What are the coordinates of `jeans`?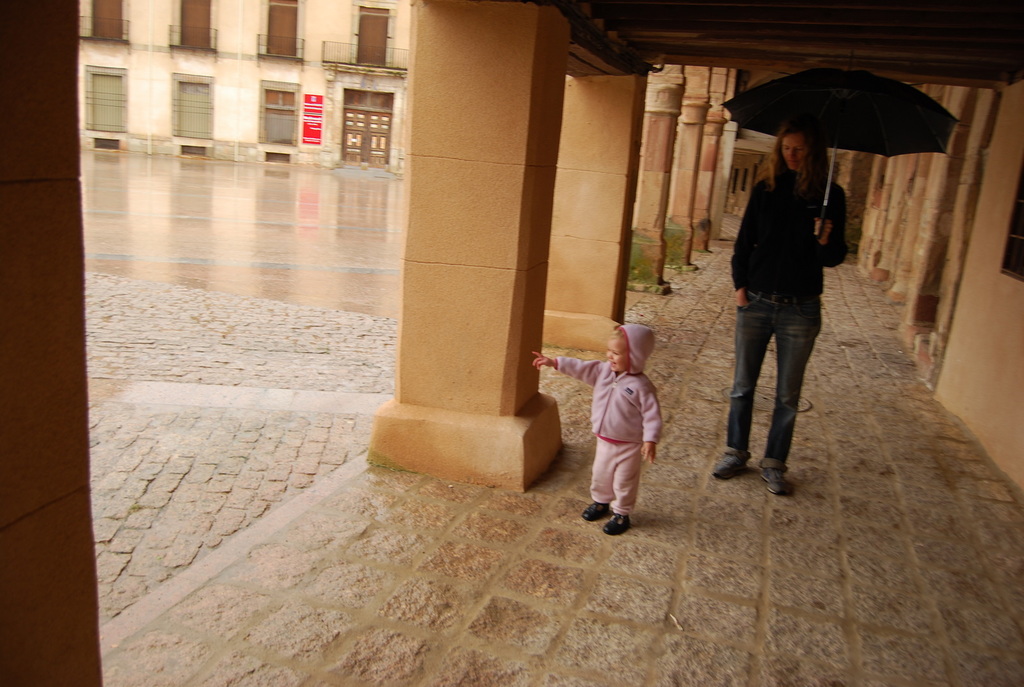
box(726, 297, 823, 490).
